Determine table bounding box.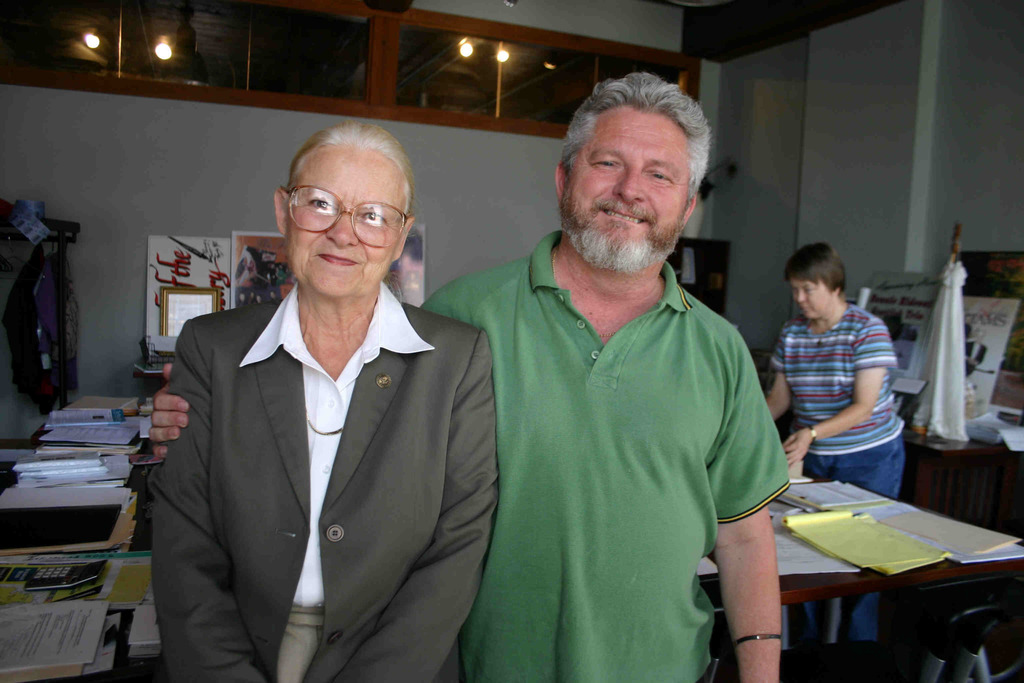
Determined: (750,469,1005,682).
